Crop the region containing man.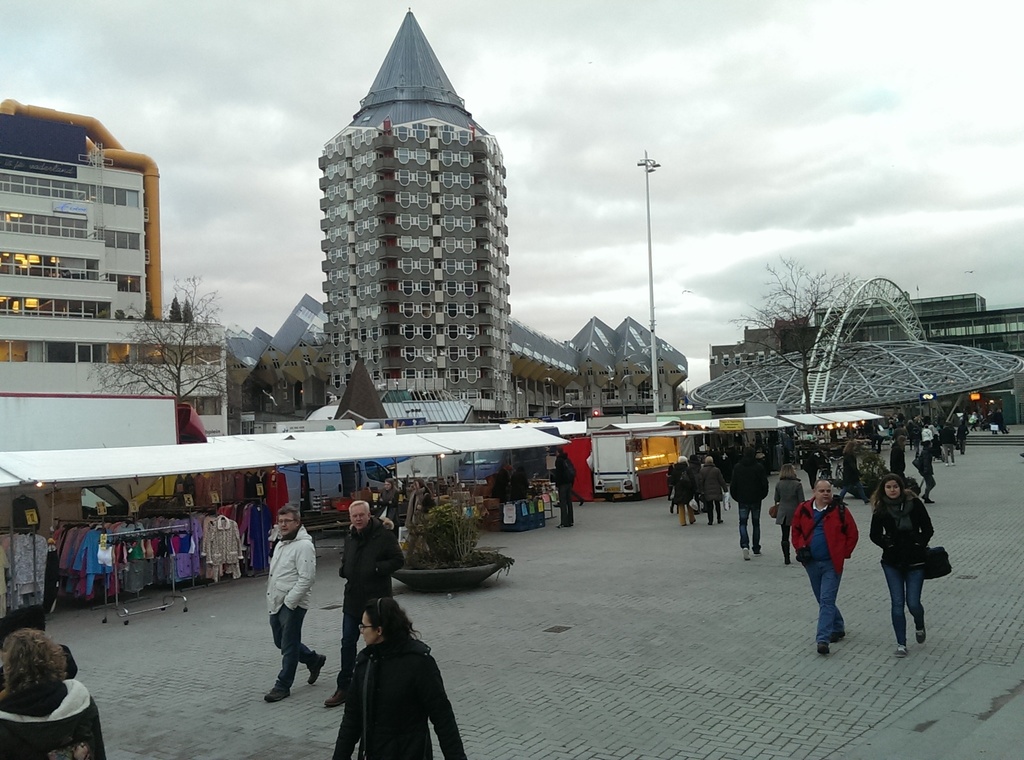
Crop region: box=[728, 446, 770, 560].
